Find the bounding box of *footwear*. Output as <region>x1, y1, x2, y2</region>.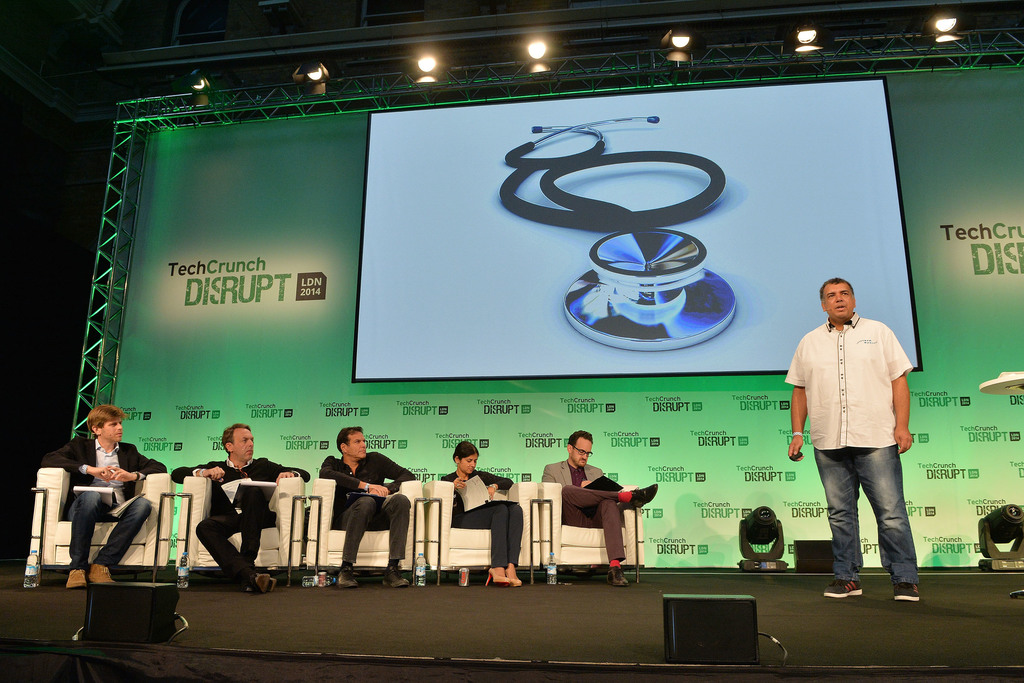
<region>823, 579, 864, 598</region>.
